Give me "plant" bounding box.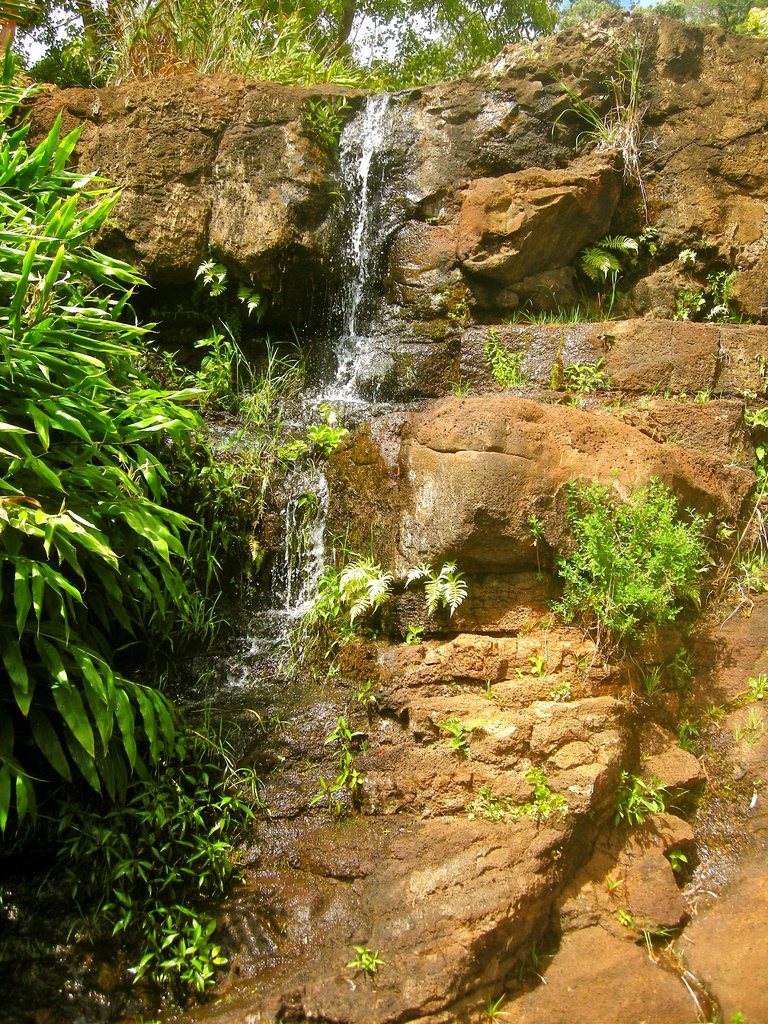
401,616,424,646.
